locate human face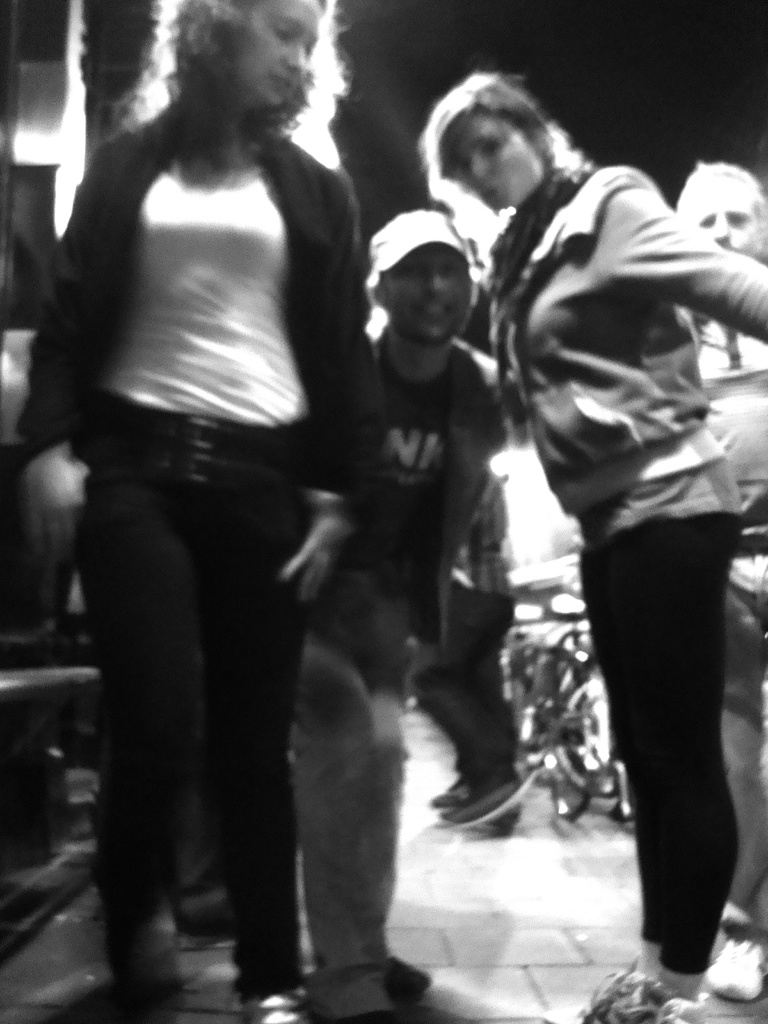
select_region(684, 175, 767, 265)
